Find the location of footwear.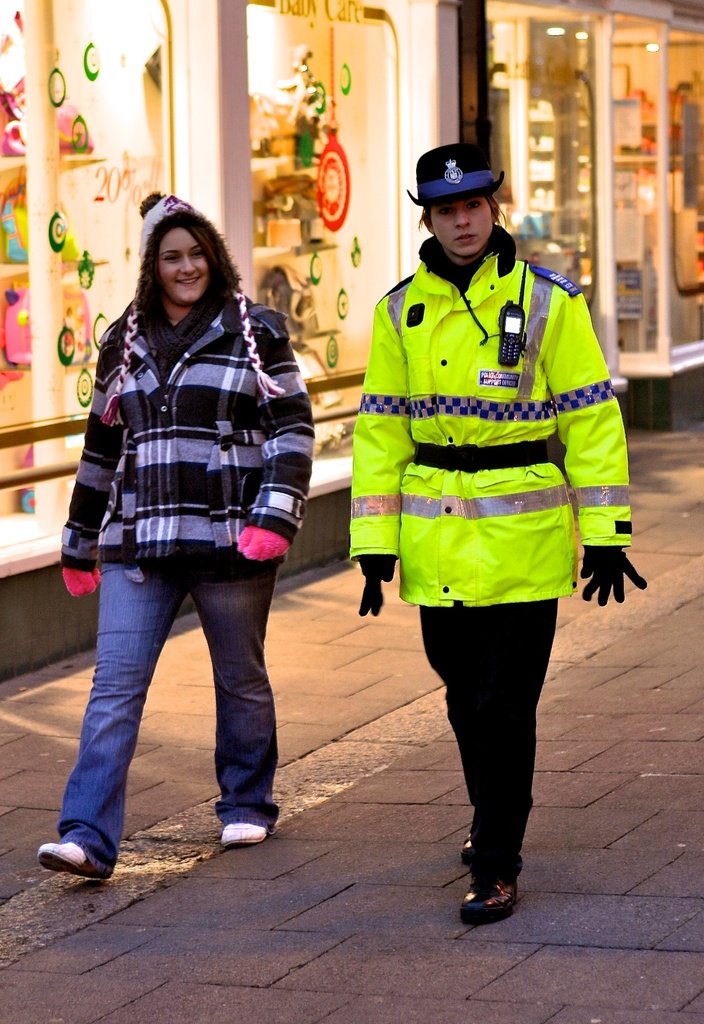
Location: 461/879/520/923.
